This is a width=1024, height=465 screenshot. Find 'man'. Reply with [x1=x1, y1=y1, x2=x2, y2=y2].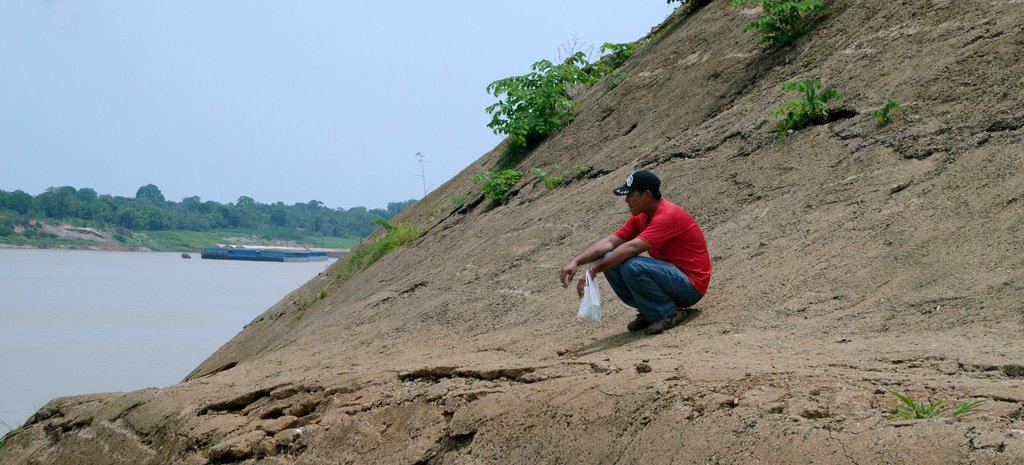
[x1=575, y1=173, x2=719, y2=333].
